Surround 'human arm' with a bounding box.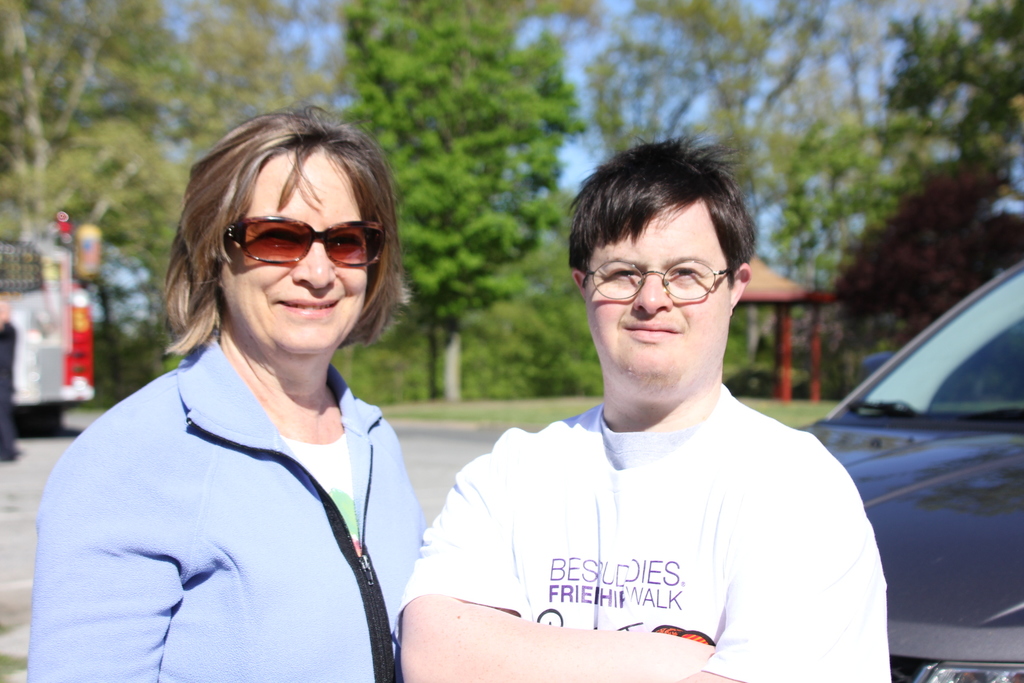
region(395, 469, 716, 682).
